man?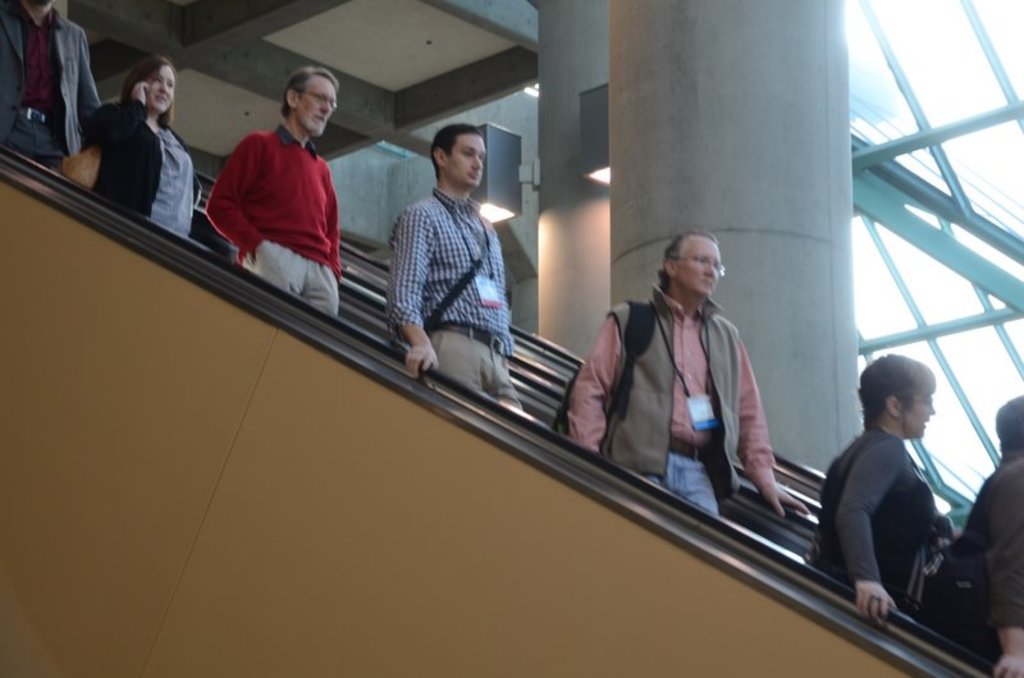
left=562, top=228, right=812, bottom=512
